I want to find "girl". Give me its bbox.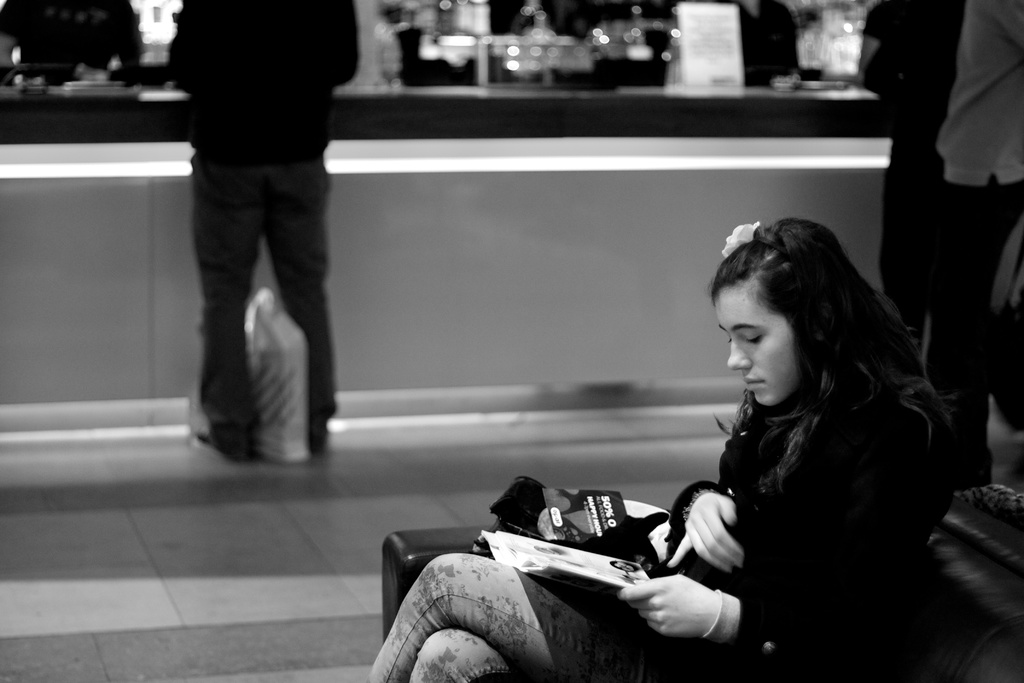
left=367, top=215, right=964, bottom=682.
